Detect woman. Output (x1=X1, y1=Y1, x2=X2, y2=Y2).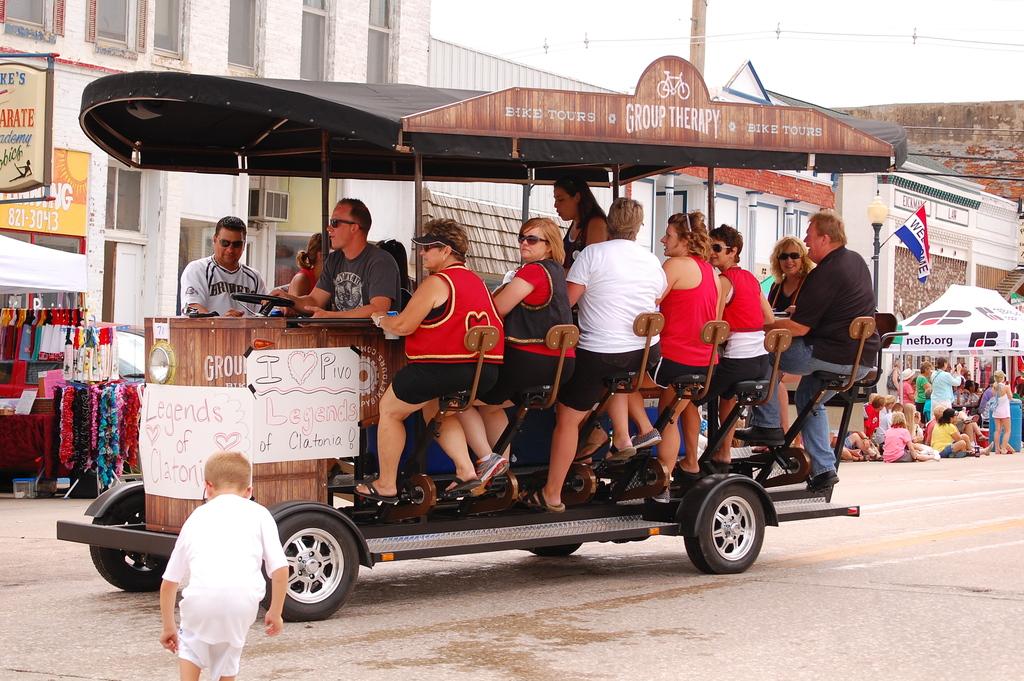
(x1=372, y1=240, x2=435, y2=330).
